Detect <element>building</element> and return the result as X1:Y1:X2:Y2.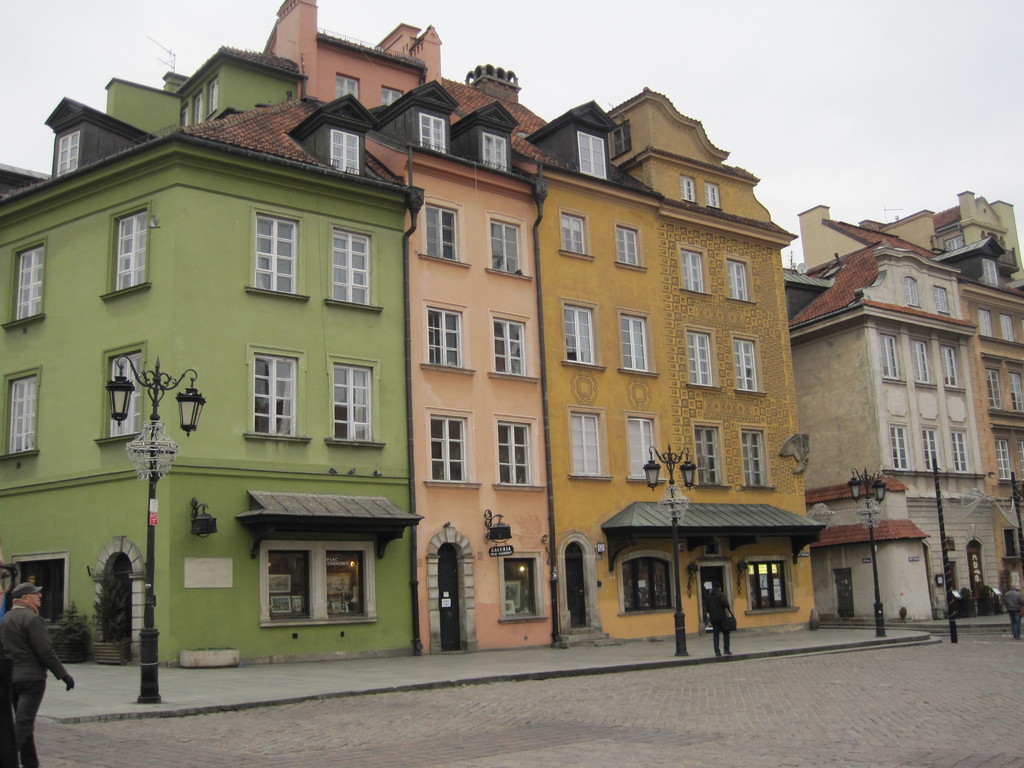
302:0:551:650.
